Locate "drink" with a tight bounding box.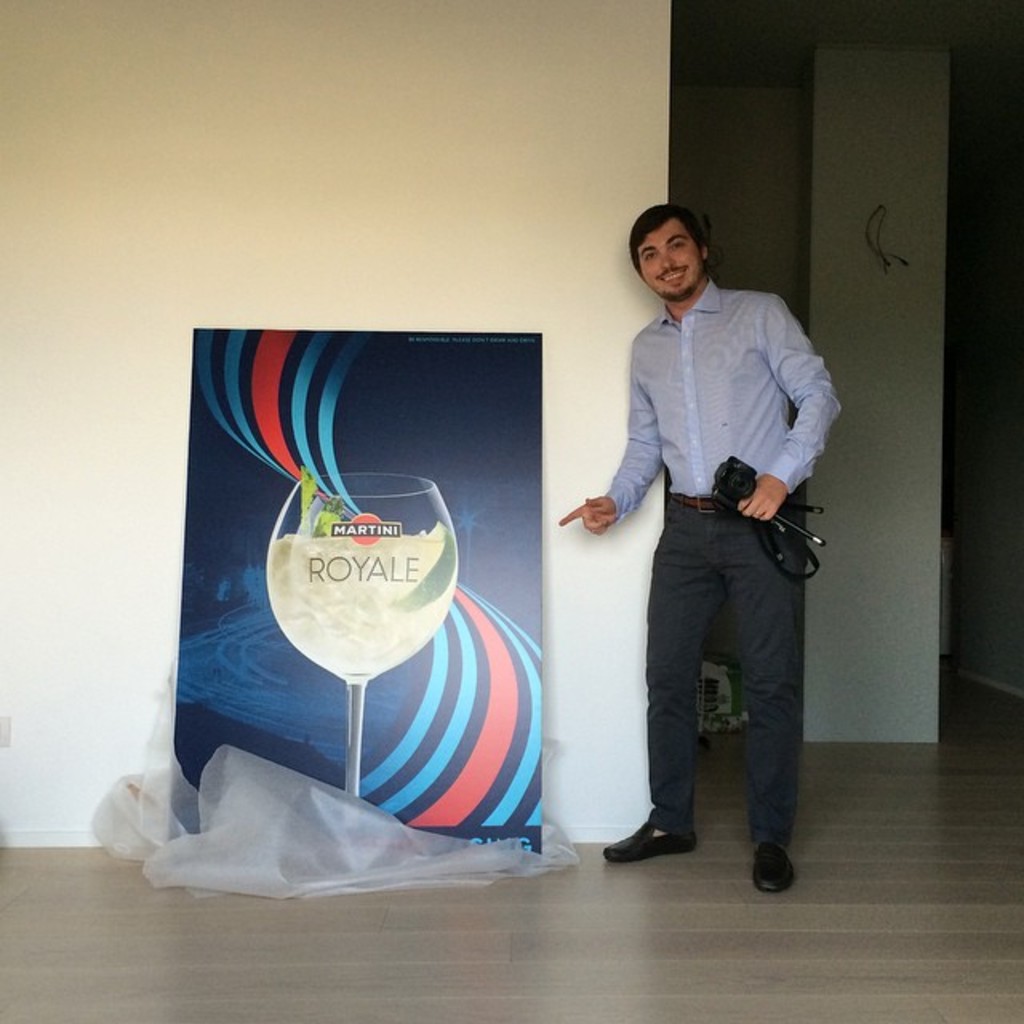
left=264, top=518, right=456, bottom=678.
